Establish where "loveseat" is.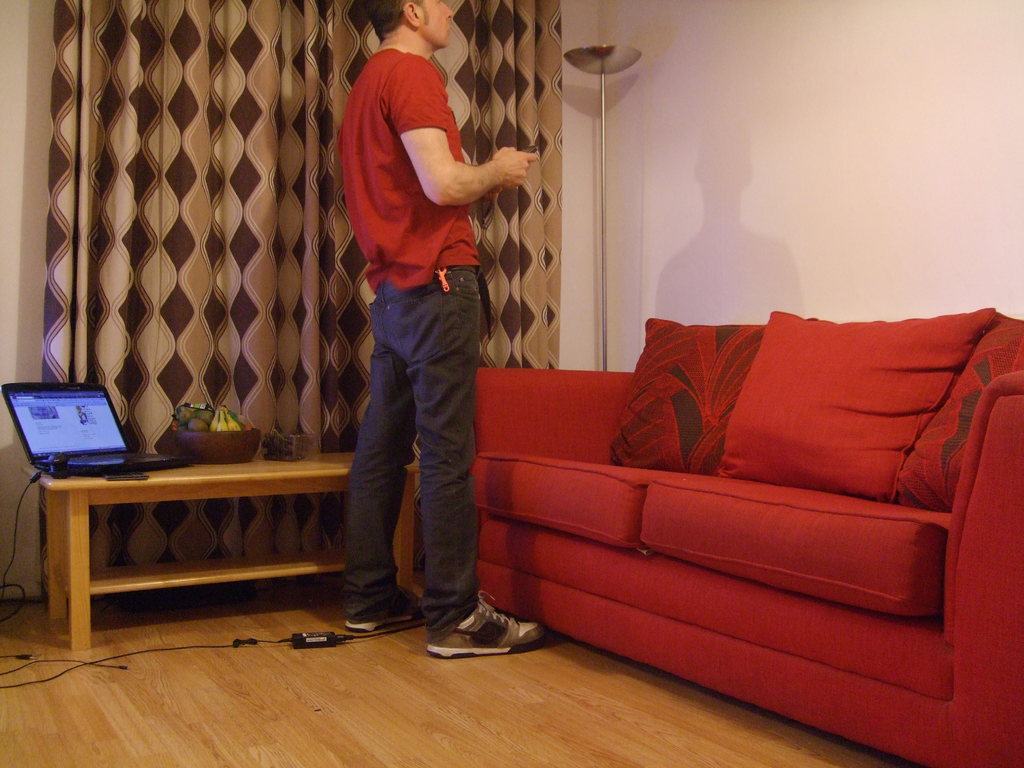
Established at Rect(458, 278, 1020, 767).
